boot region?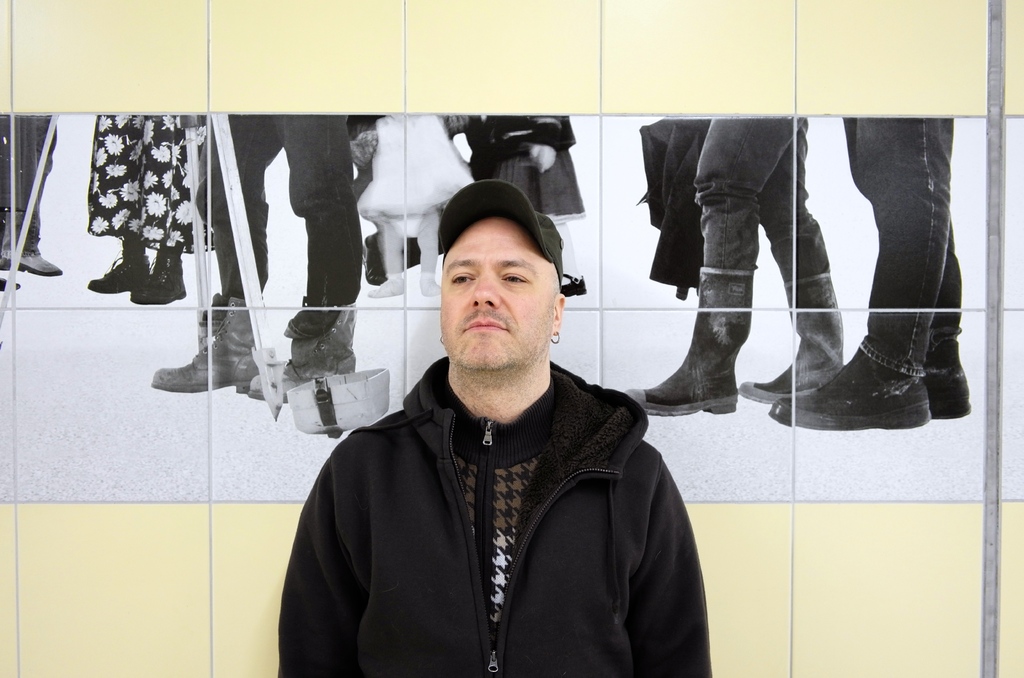
locate(771, 288, 951, 432)
